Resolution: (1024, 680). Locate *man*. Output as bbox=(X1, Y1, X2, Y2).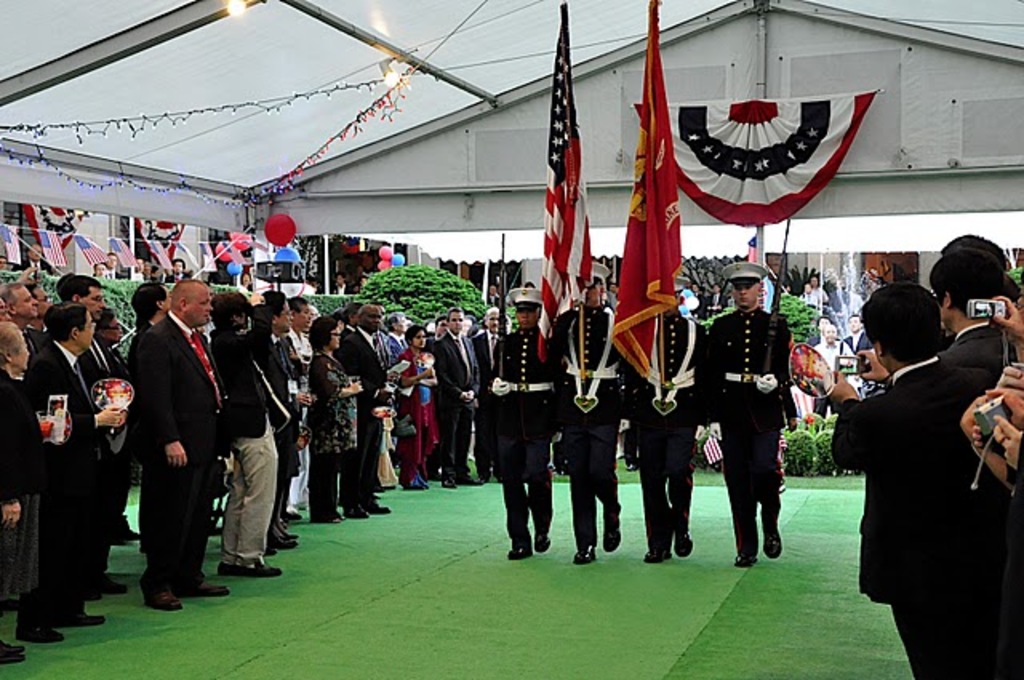
bbox=(622, 285, 710, 563).
